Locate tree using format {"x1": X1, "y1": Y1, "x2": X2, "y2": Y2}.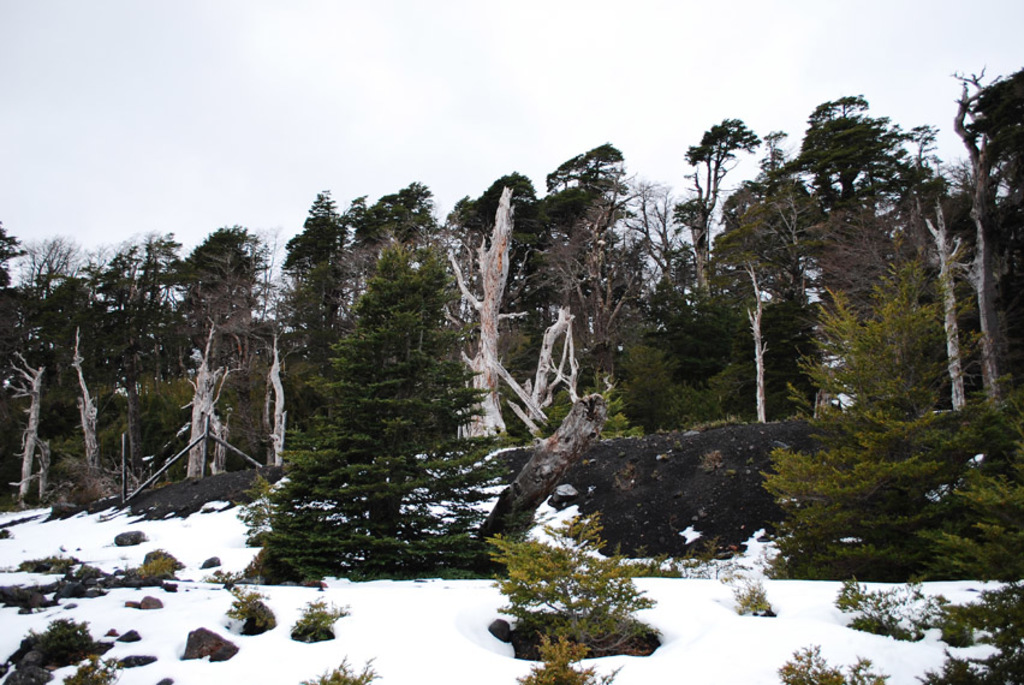
{"x1": 0, "y1": 222, "x2": 36, "y2": 379}.
